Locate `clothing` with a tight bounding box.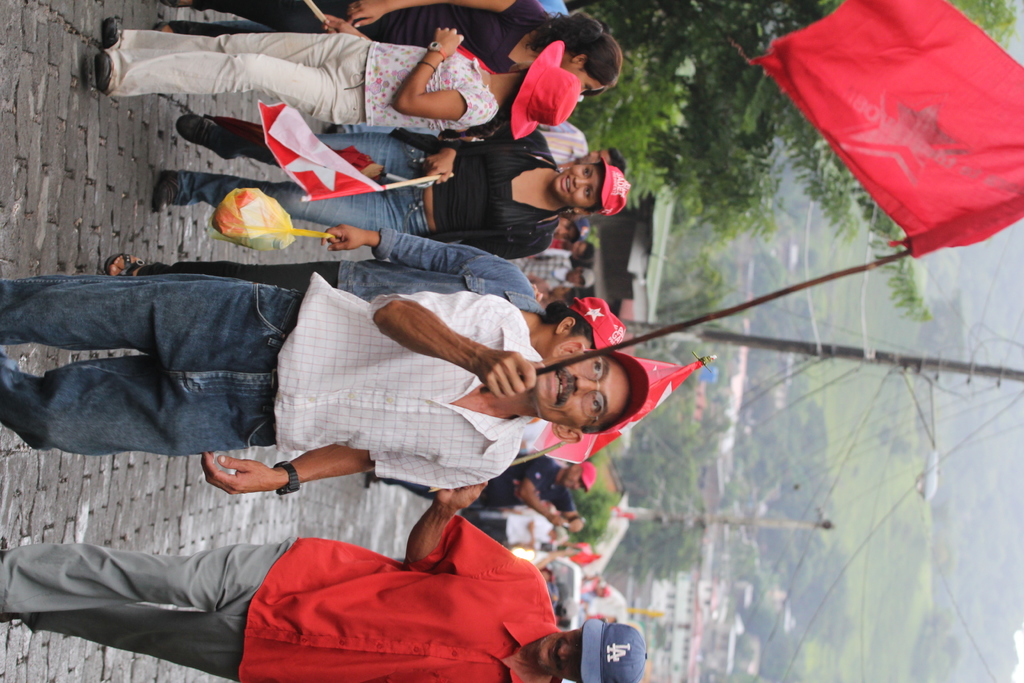
left=0, top=270, right=545, bottom=490.
